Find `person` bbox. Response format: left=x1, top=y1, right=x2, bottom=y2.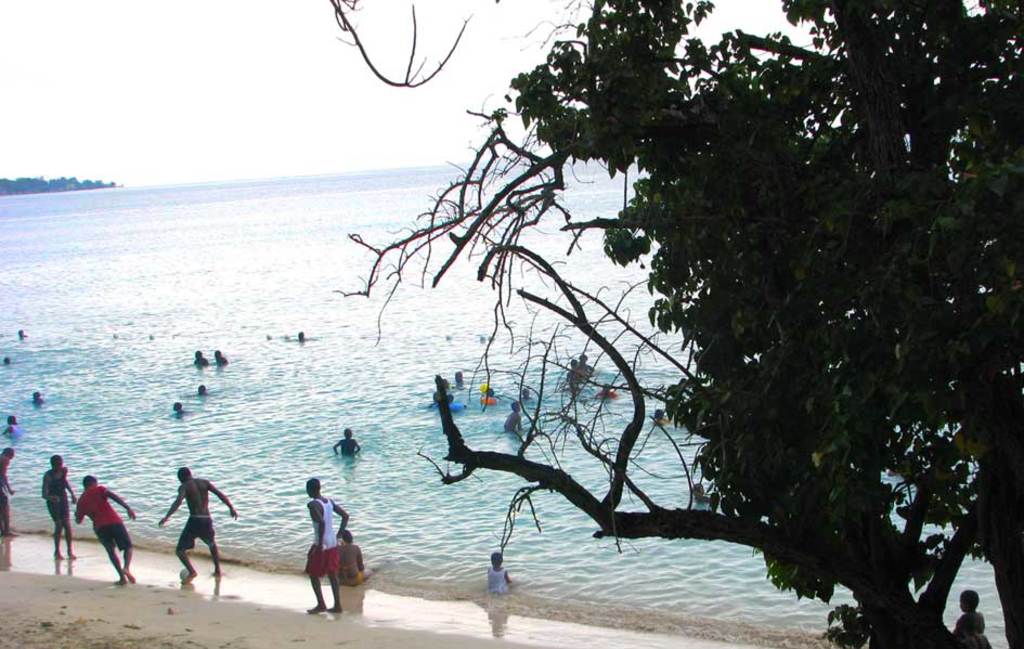
left=329, top=424, right=364, bottom=454.
